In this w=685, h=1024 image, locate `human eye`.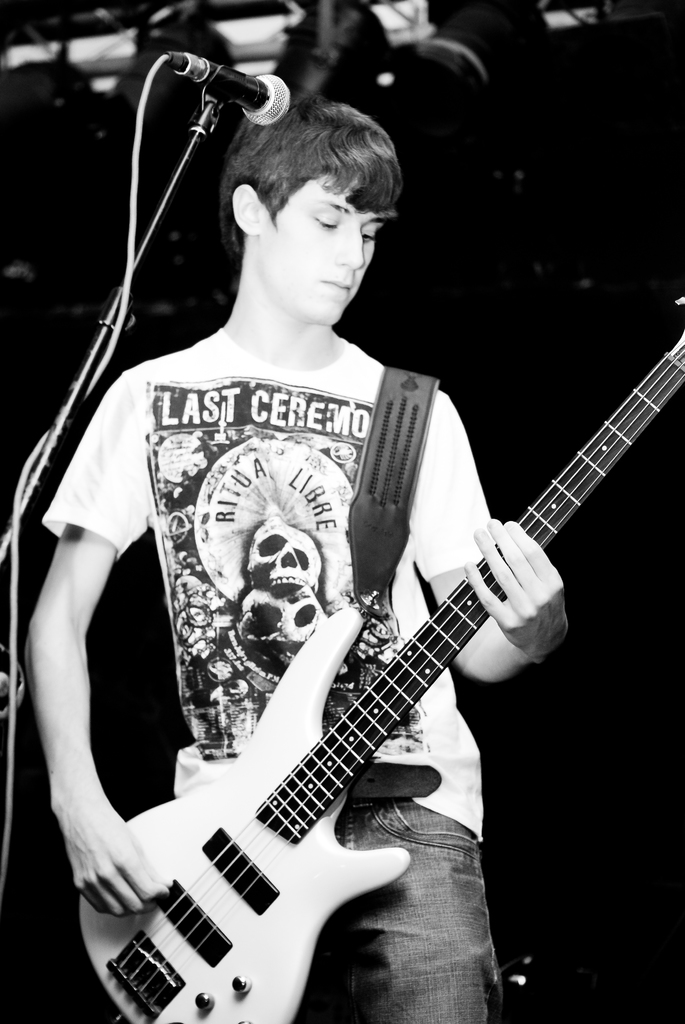
Bounding box: 361, 223, 377, 244.
